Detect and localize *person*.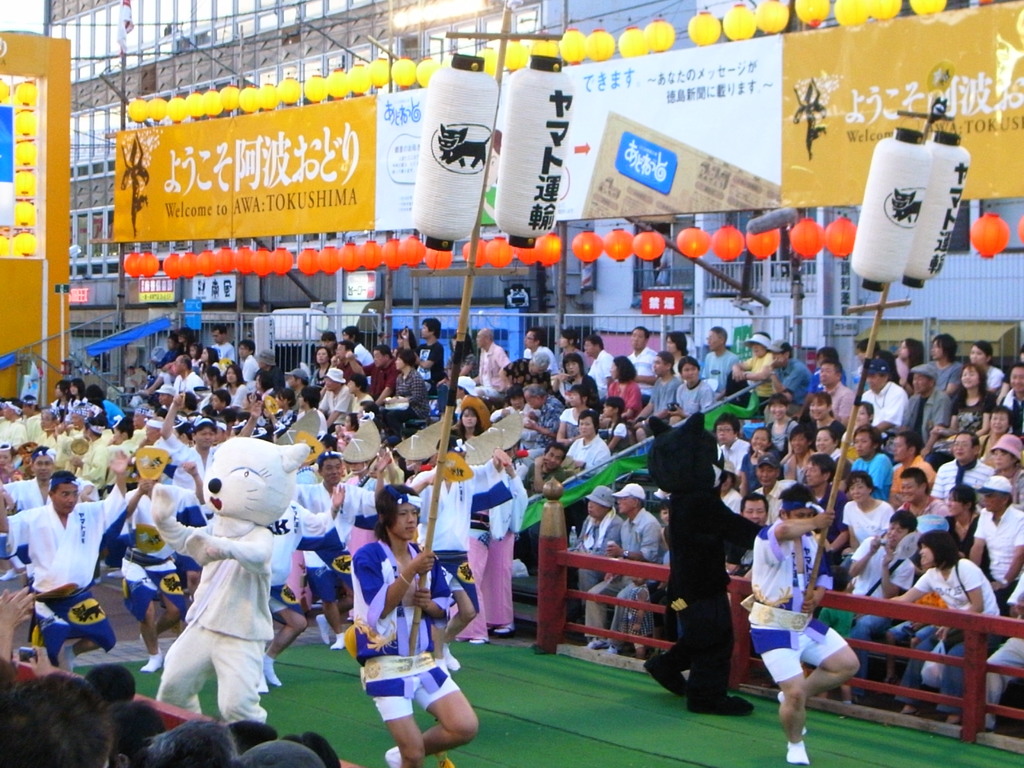
Localized at 316:362:367:429.
